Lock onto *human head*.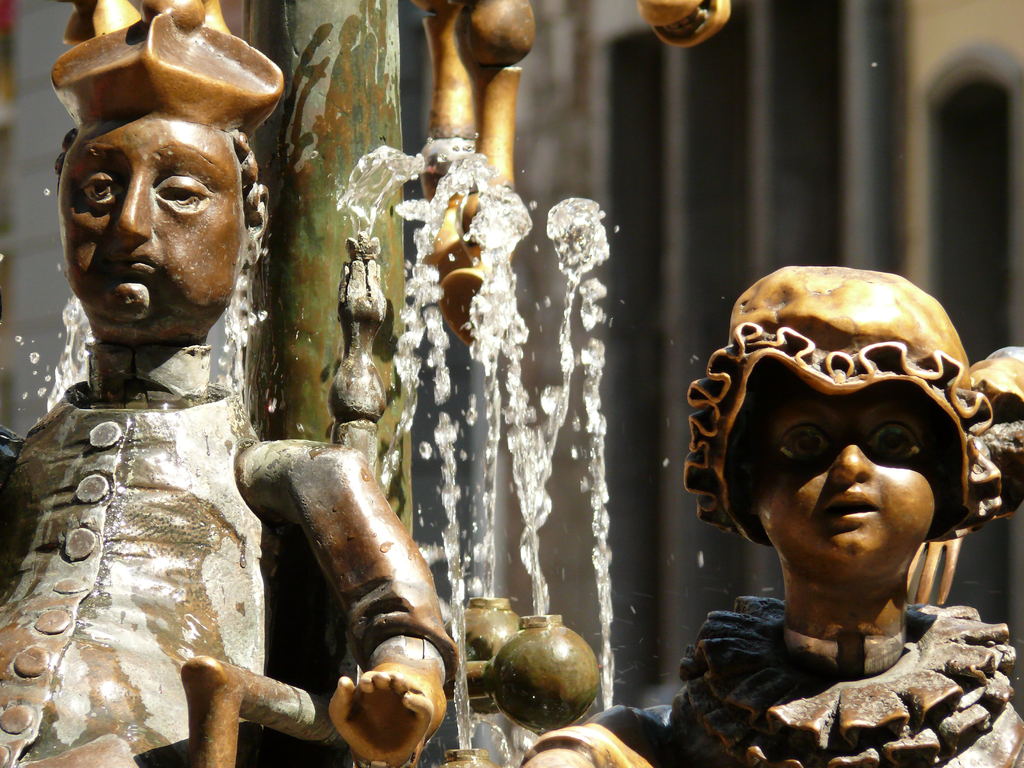
Locked: (669, 272, 1005, 610).
